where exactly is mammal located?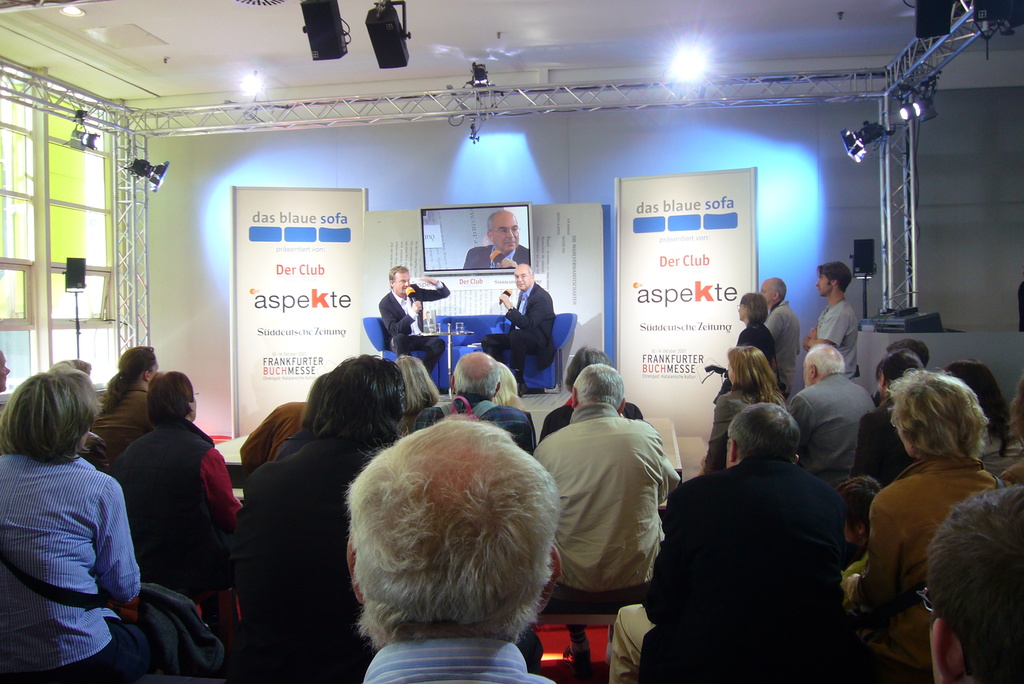
Its bounding box is x1=833 y1=480 x2=884 y2=578.
